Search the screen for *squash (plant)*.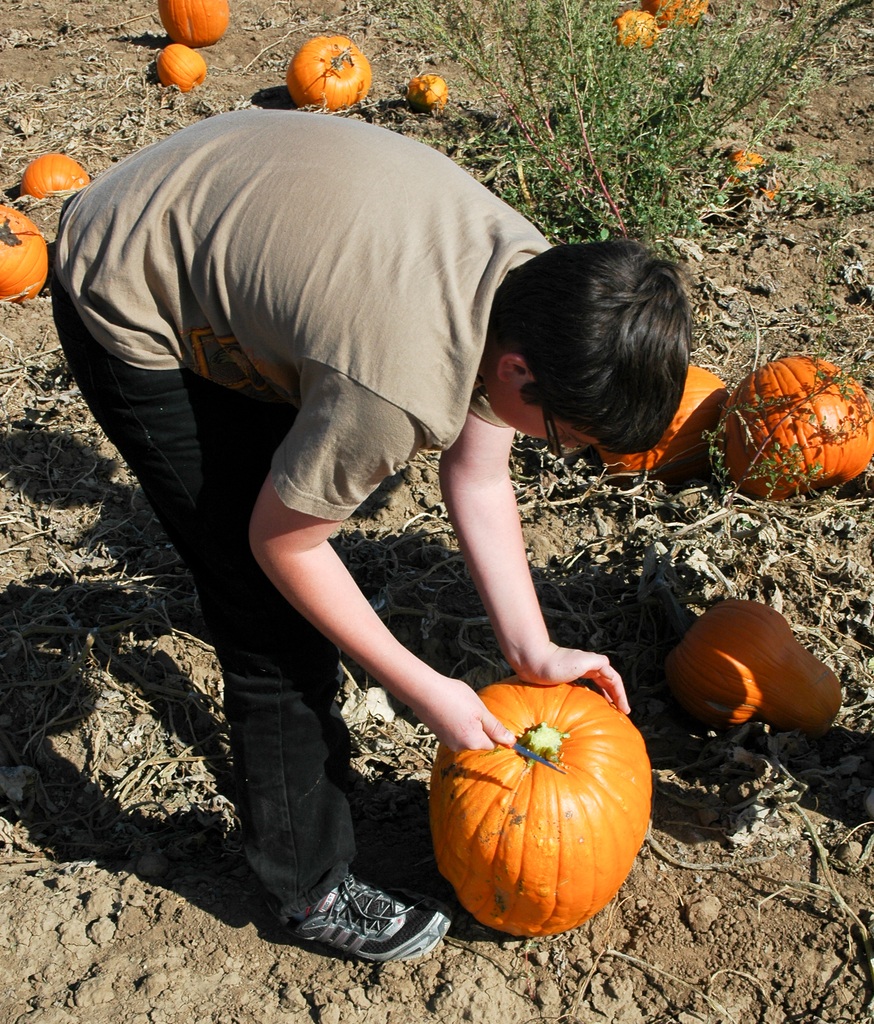
Found at 619,10,660,47.
